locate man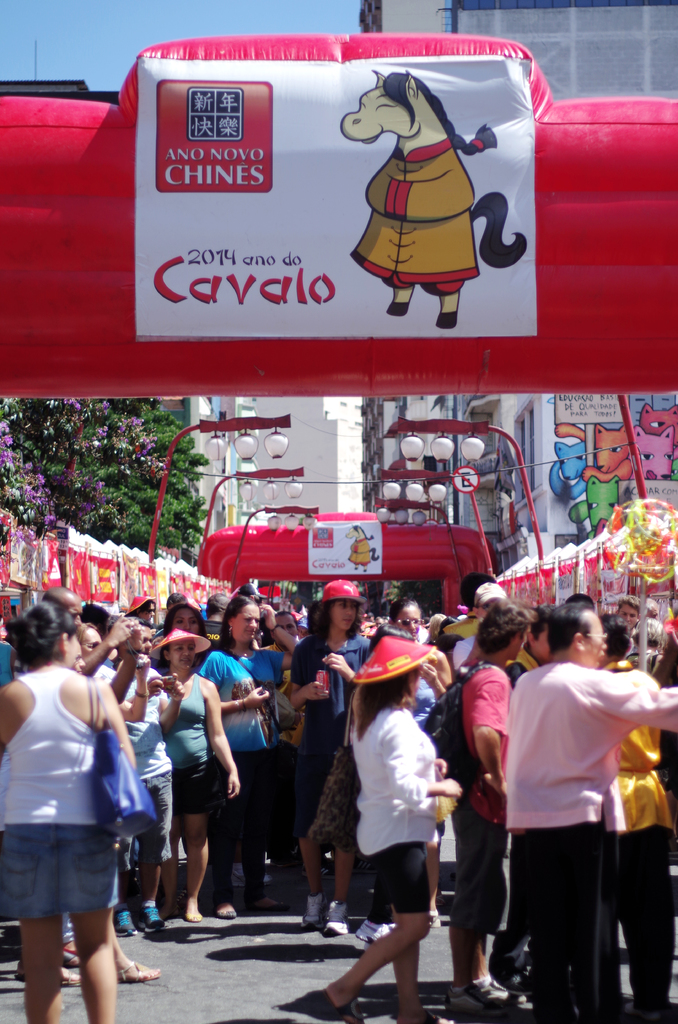
490:607:557:998
